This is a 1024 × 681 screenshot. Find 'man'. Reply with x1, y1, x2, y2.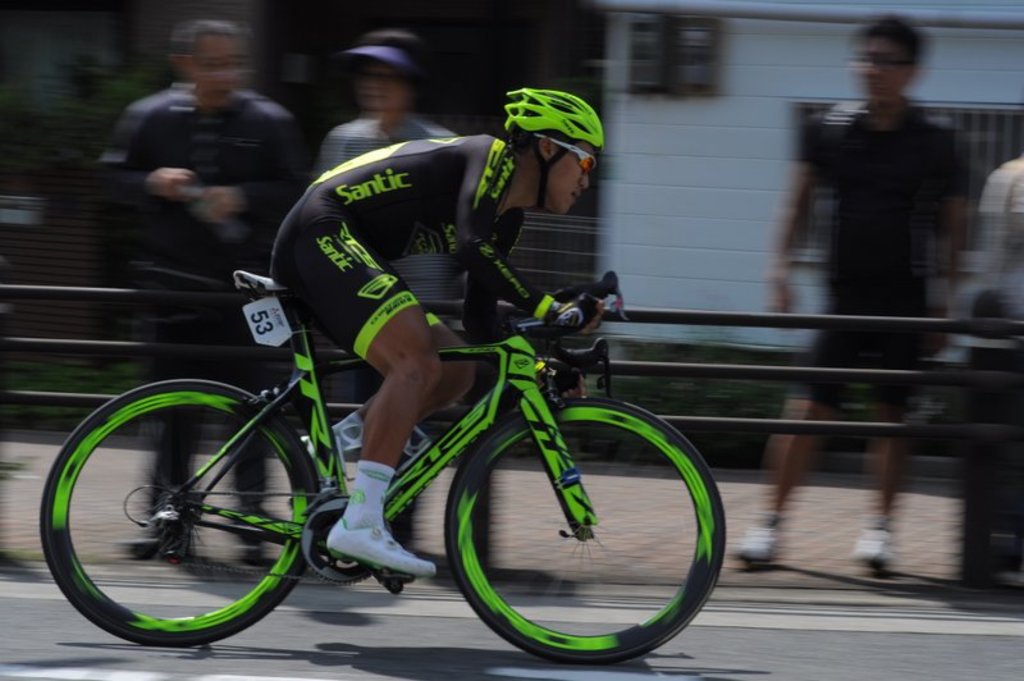
270, 86, 604, 582.
